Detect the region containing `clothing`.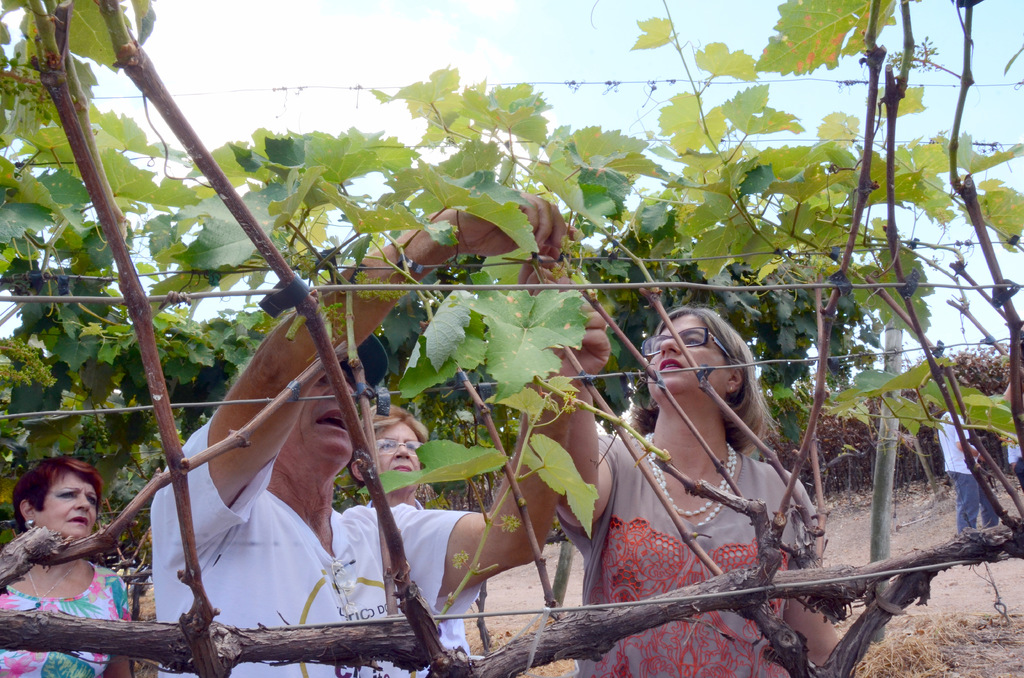
0, 559, 131, 677.
